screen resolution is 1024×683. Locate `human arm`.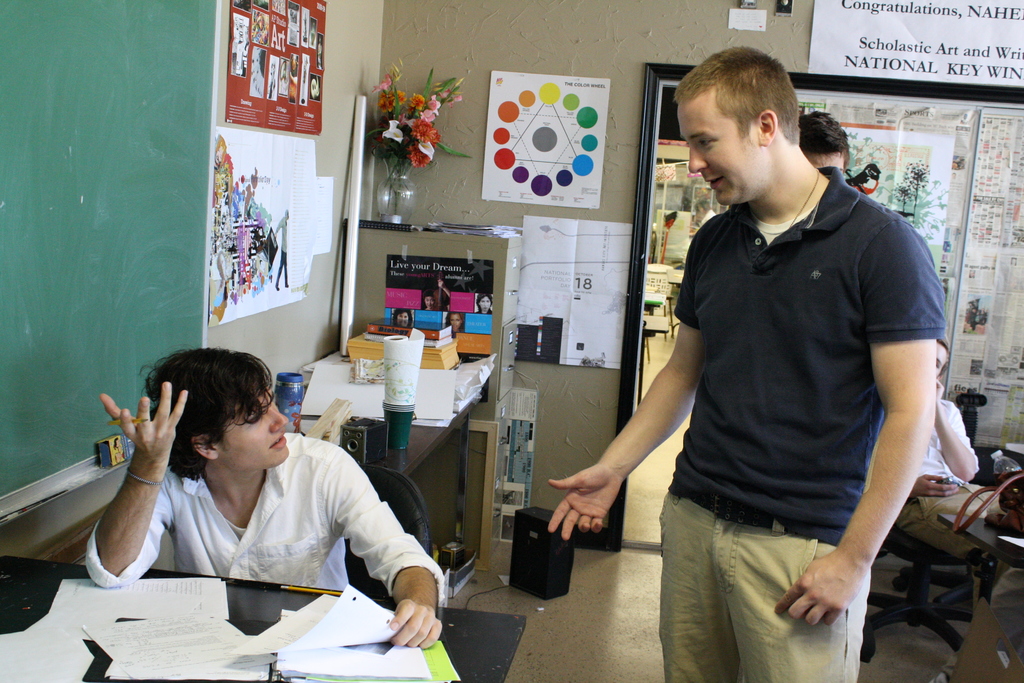
box(320, 449, 444, 649).
